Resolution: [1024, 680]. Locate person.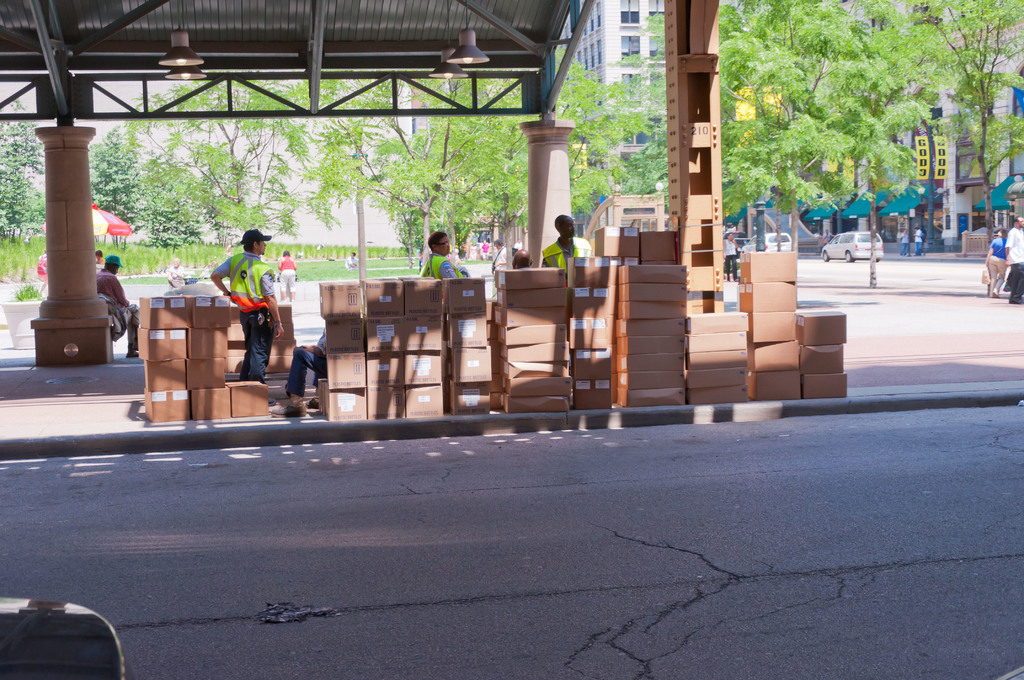
Rect(275, 247, 296, 300).
